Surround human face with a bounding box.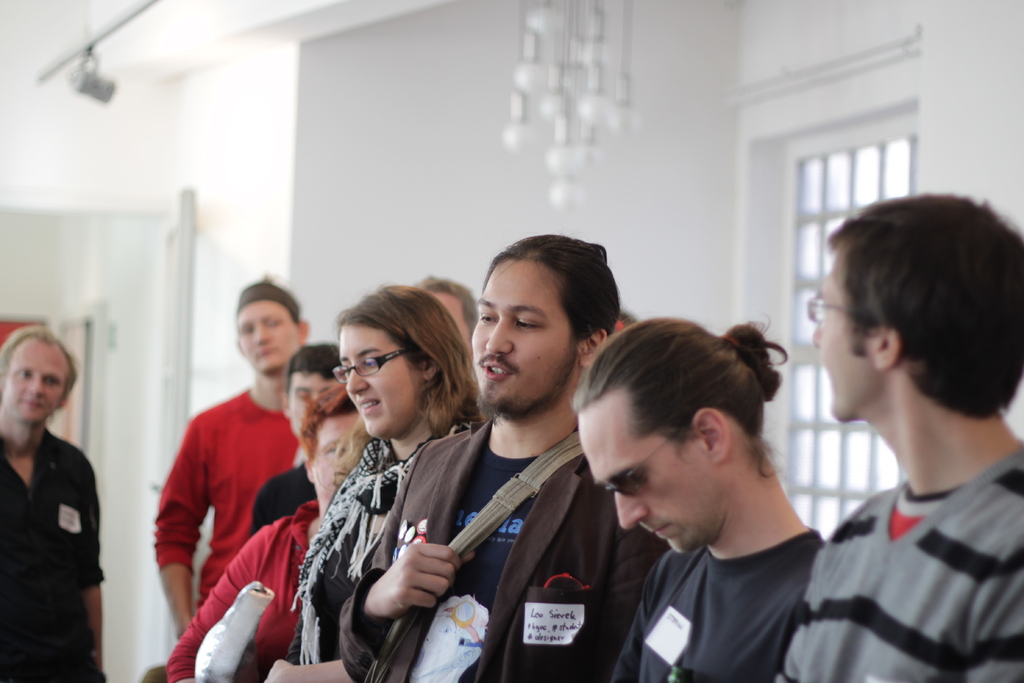
bbox=(284, 365, 335, 445).
